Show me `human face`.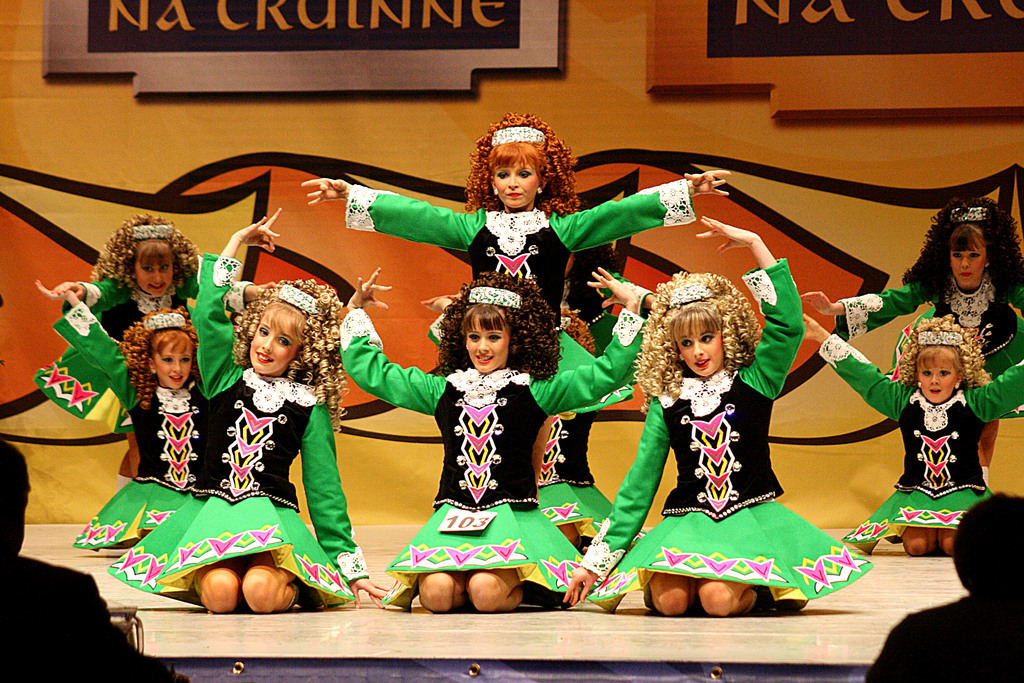
`human face` is here: box(159, 345, 196, 385).
